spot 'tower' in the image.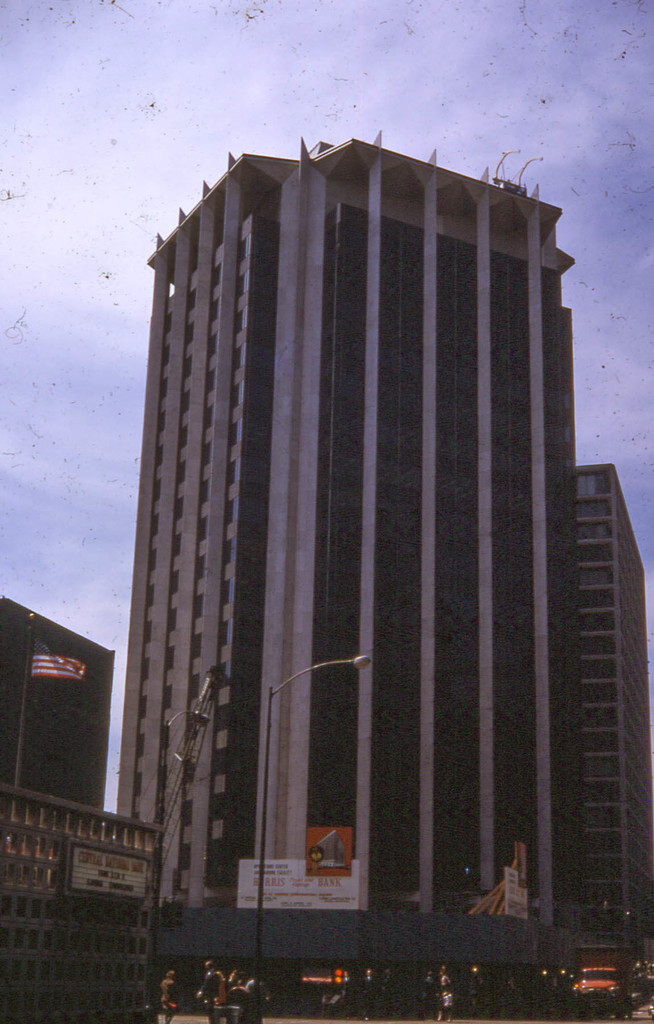
'tower' found at 122,84,622,932.
